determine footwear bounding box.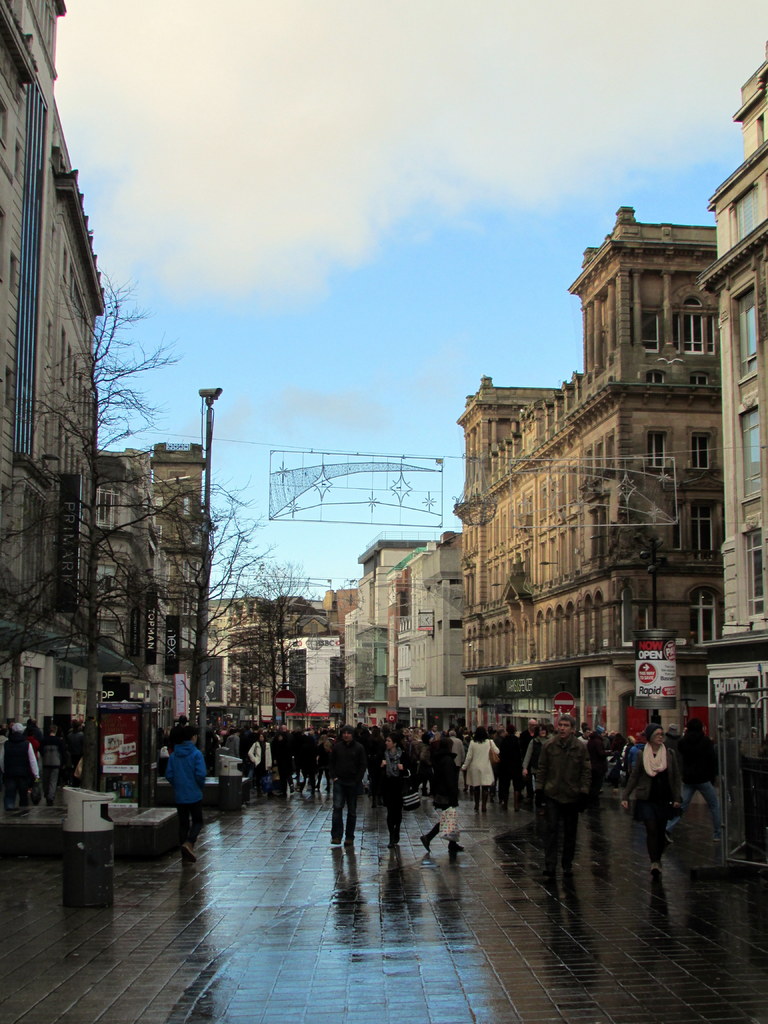
Determined: (180,844,198,864).
